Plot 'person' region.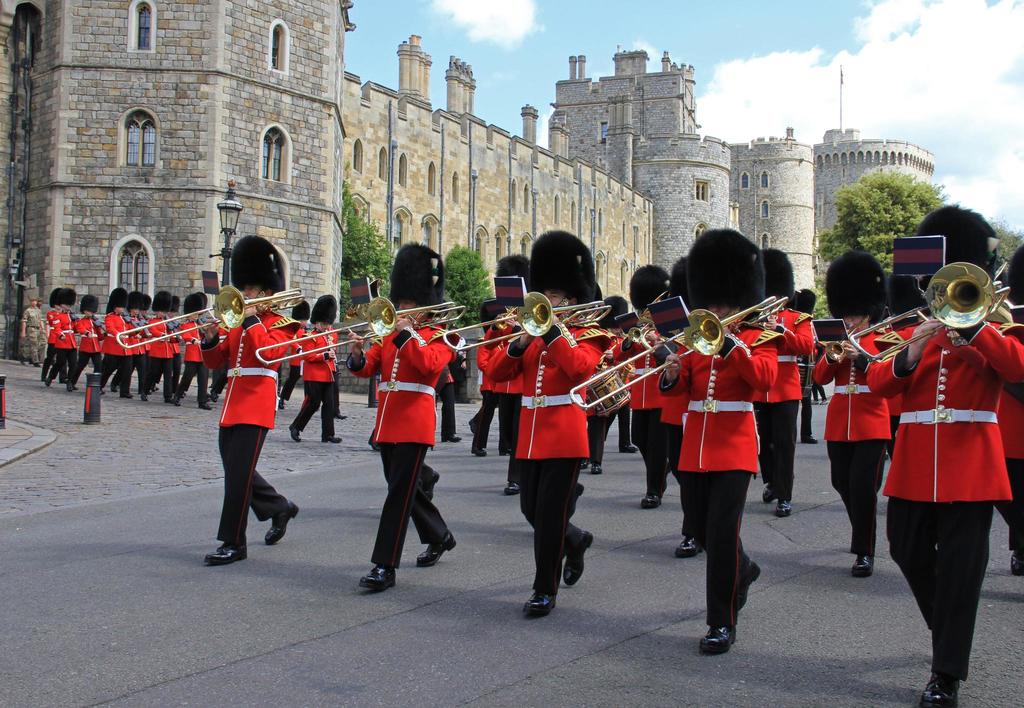
Plotted at <bbox>601, 261, 691, 519</bbox>.
